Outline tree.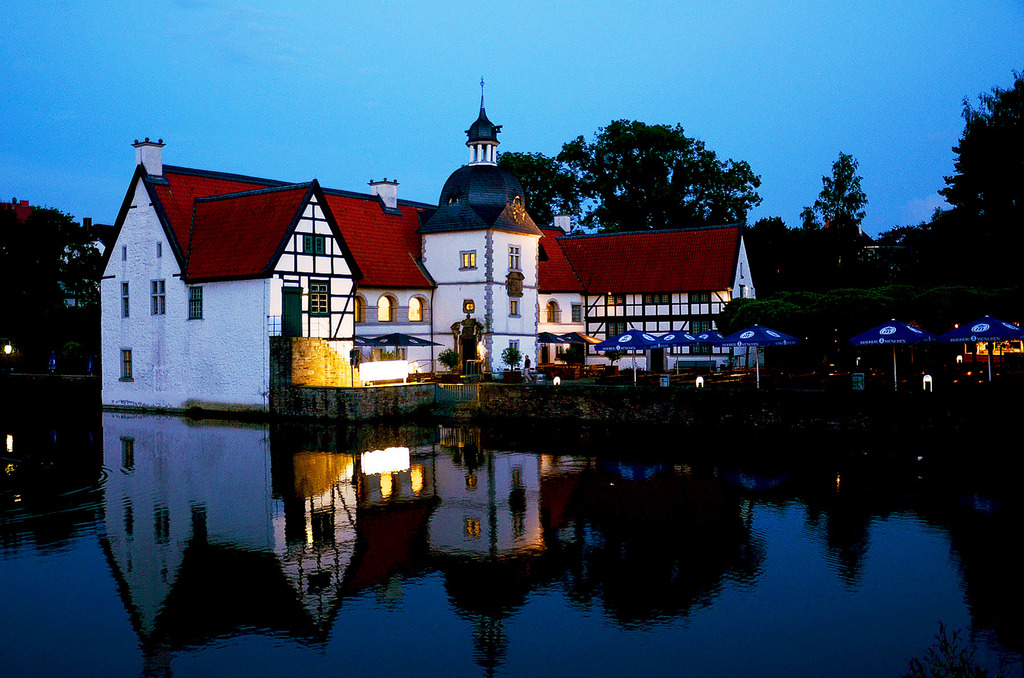
Outline: x1=924, y1=70, x2=1023, y2=325.
